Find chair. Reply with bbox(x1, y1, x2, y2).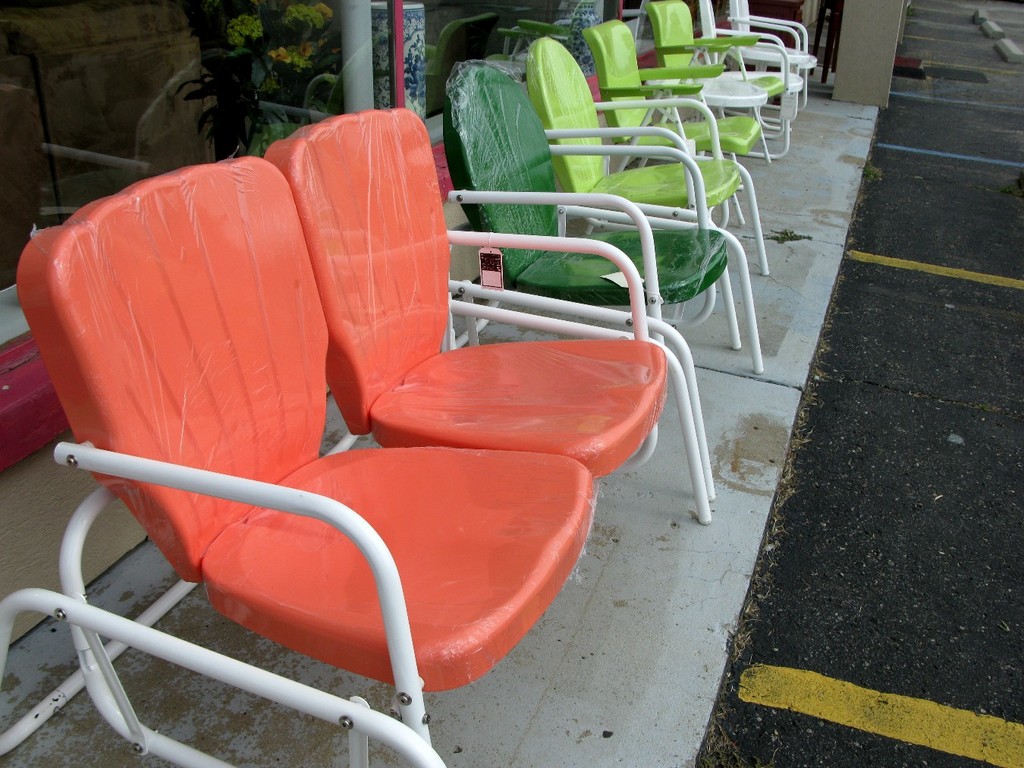
bbox(262, 105, 711, 515).
